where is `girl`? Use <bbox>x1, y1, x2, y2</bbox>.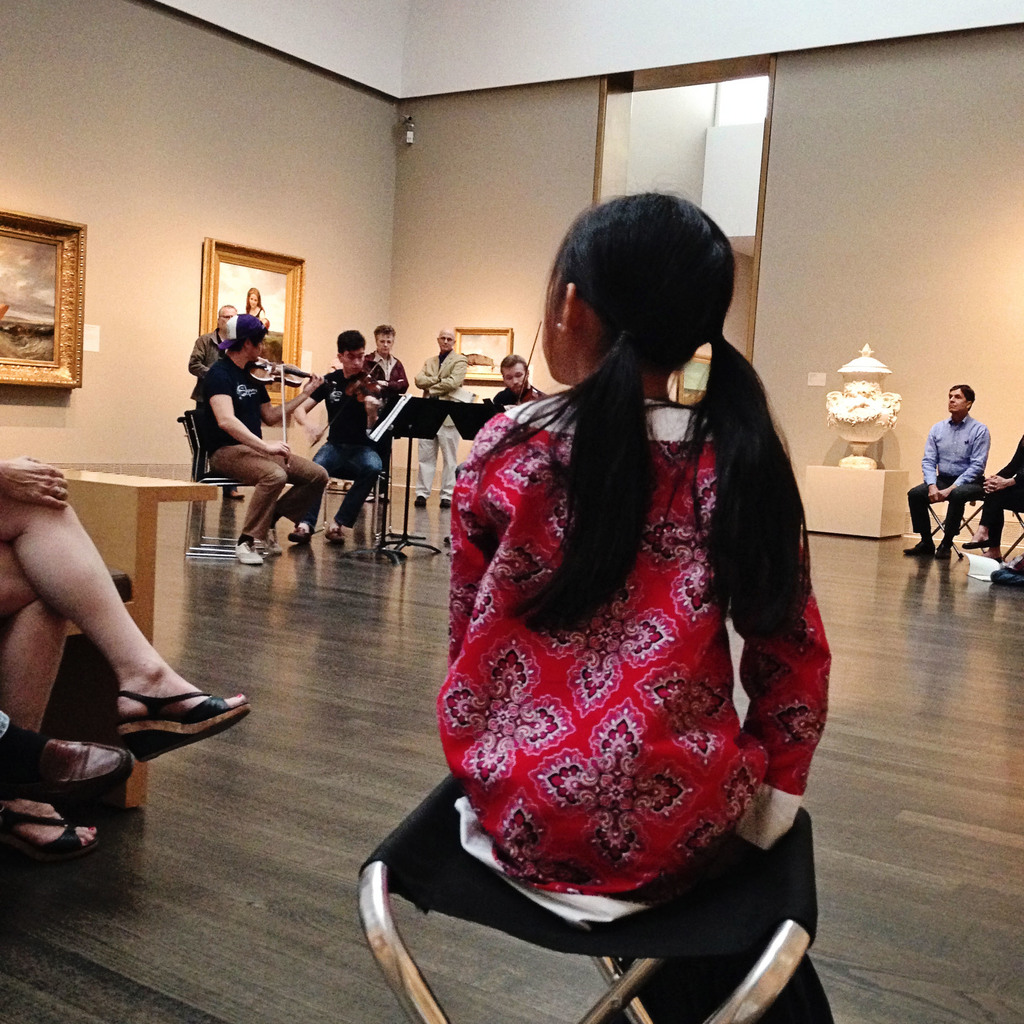
<bbox>244, 285, 266, 322</bbox>.
